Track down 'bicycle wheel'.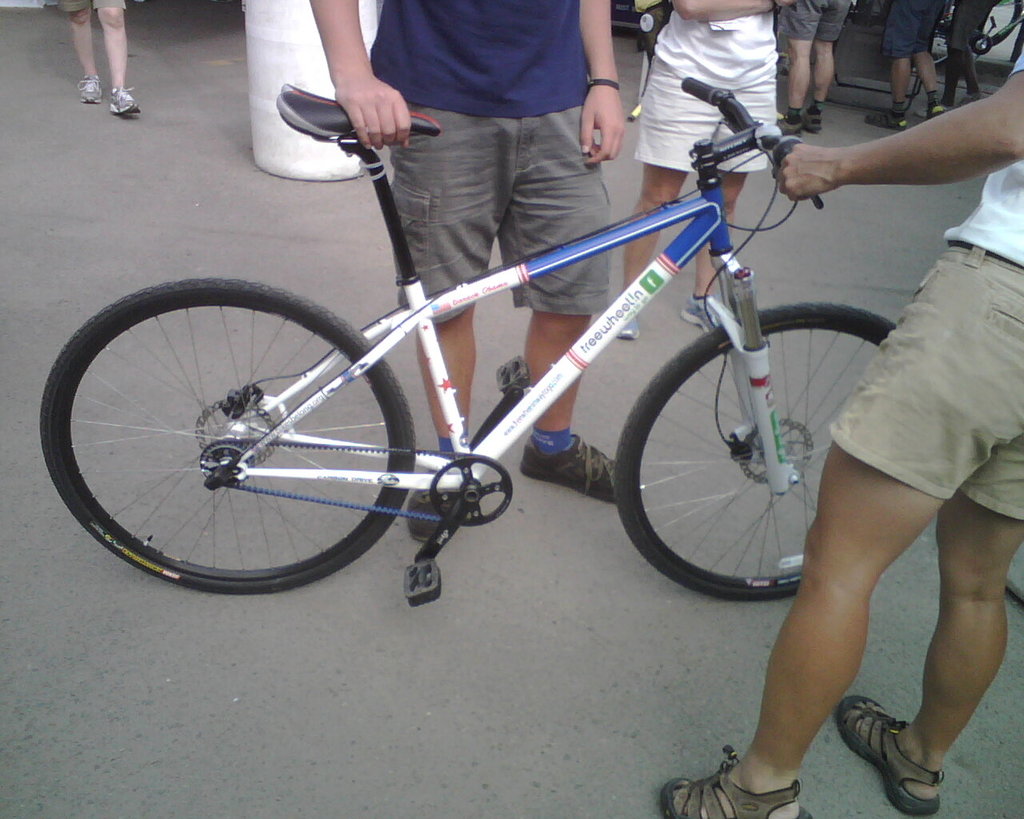
Tracked to 616/299/897/605.
